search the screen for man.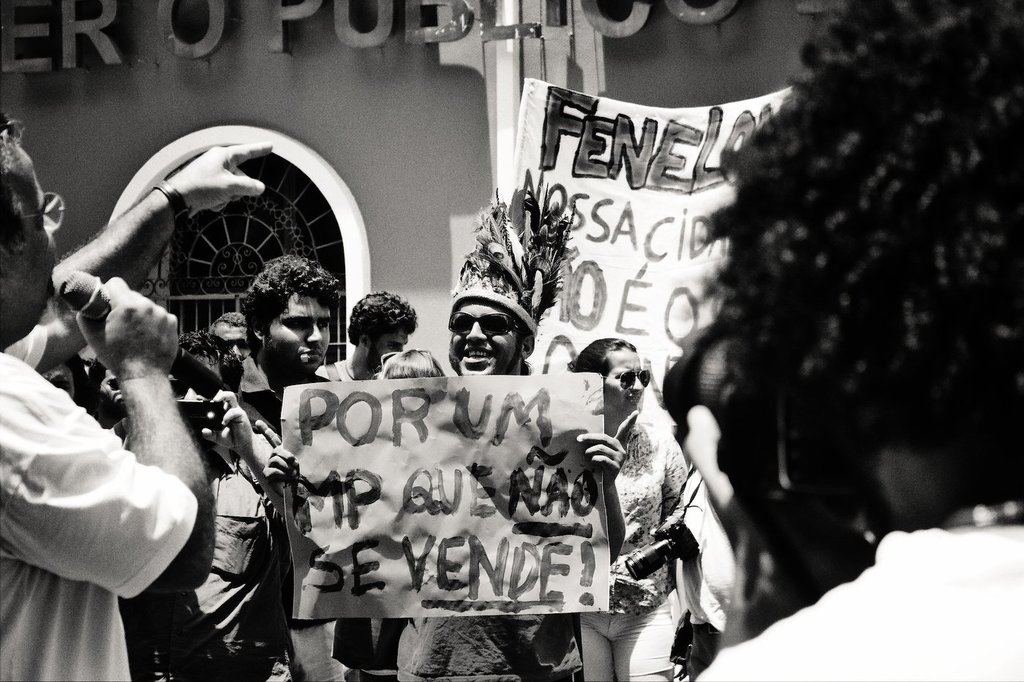
Found at {"left": 252, "top": 264, "right": 641, "bottom": 681}.
